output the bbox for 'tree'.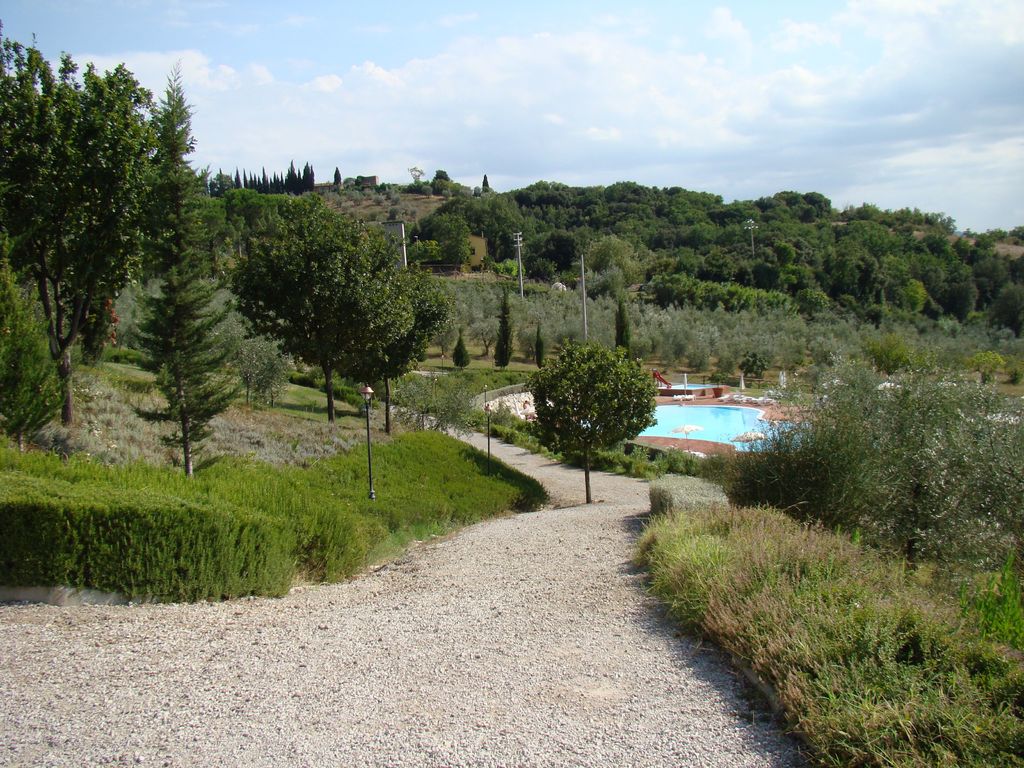
select_region(255, 175, 257, 188).
